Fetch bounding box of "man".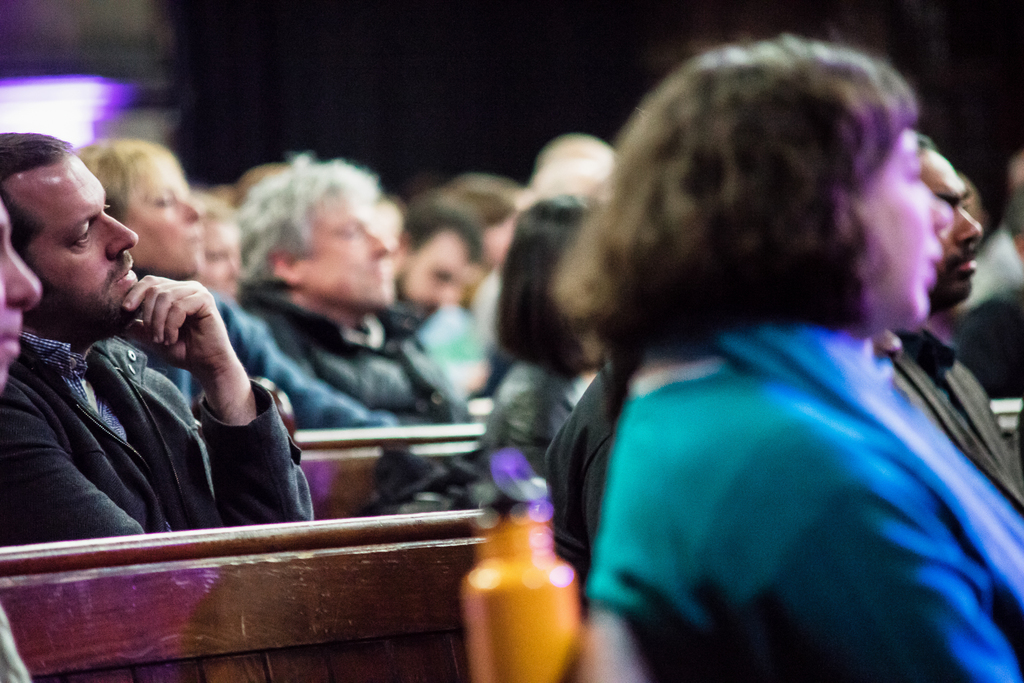
Bbox: 868 131 1023 509.
